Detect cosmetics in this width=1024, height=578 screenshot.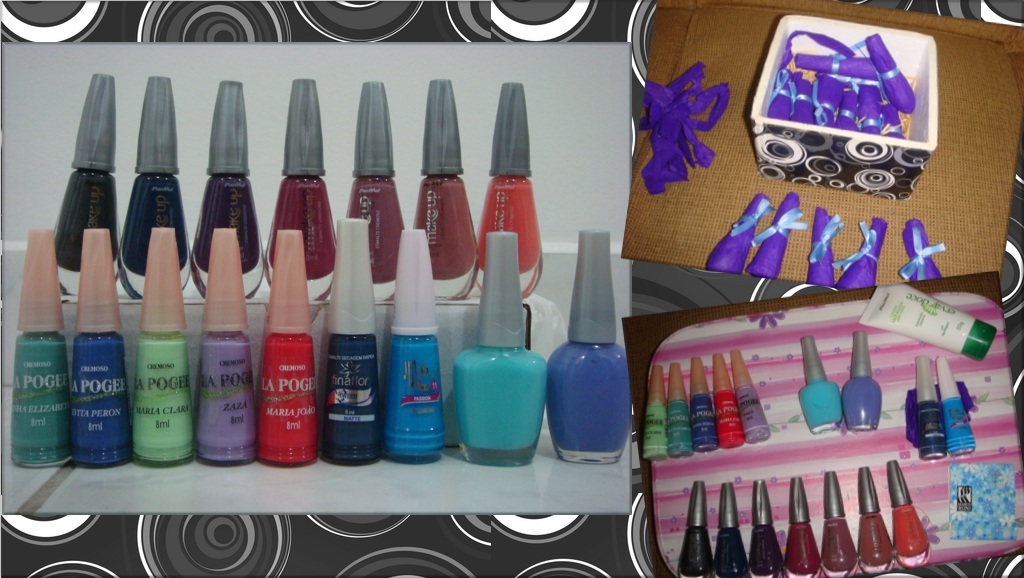
Detection: l=53, t=69, r=120, b=299.
